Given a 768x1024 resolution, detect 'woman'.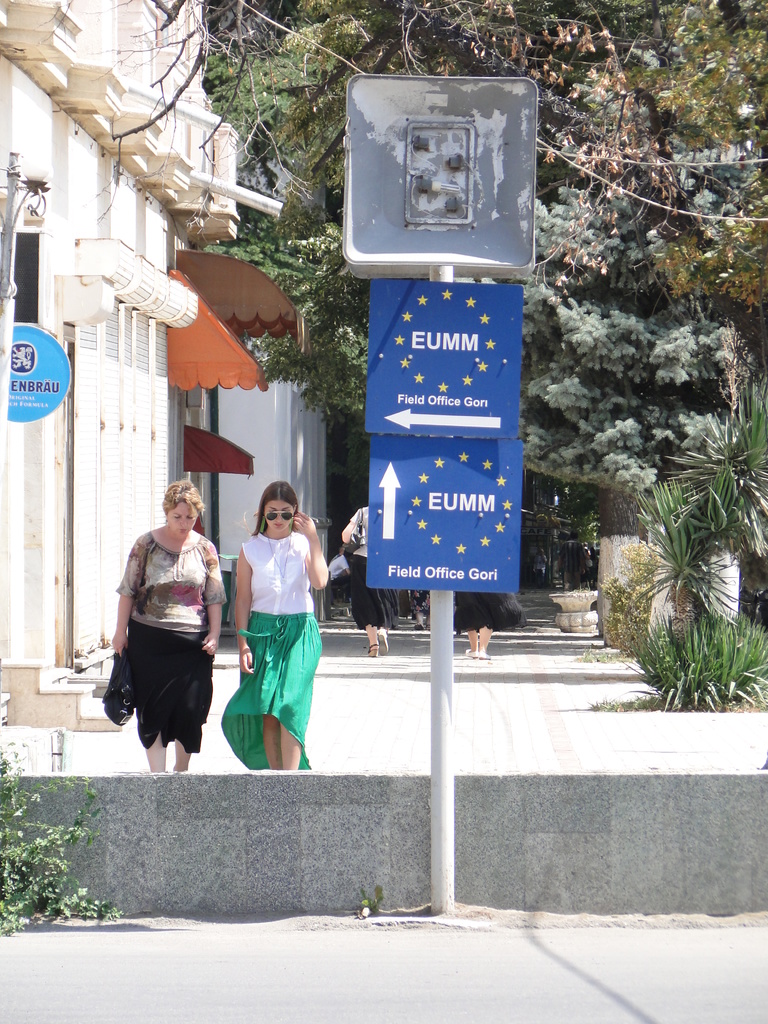
[226,479,337,774].
